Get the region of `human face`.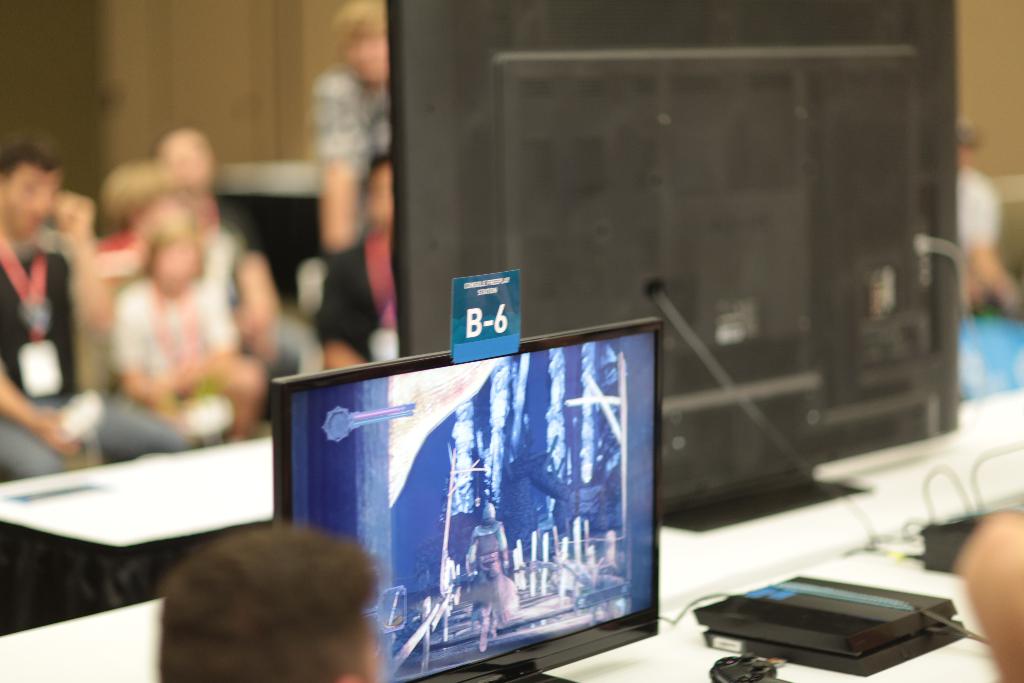
156,250,198,295.
